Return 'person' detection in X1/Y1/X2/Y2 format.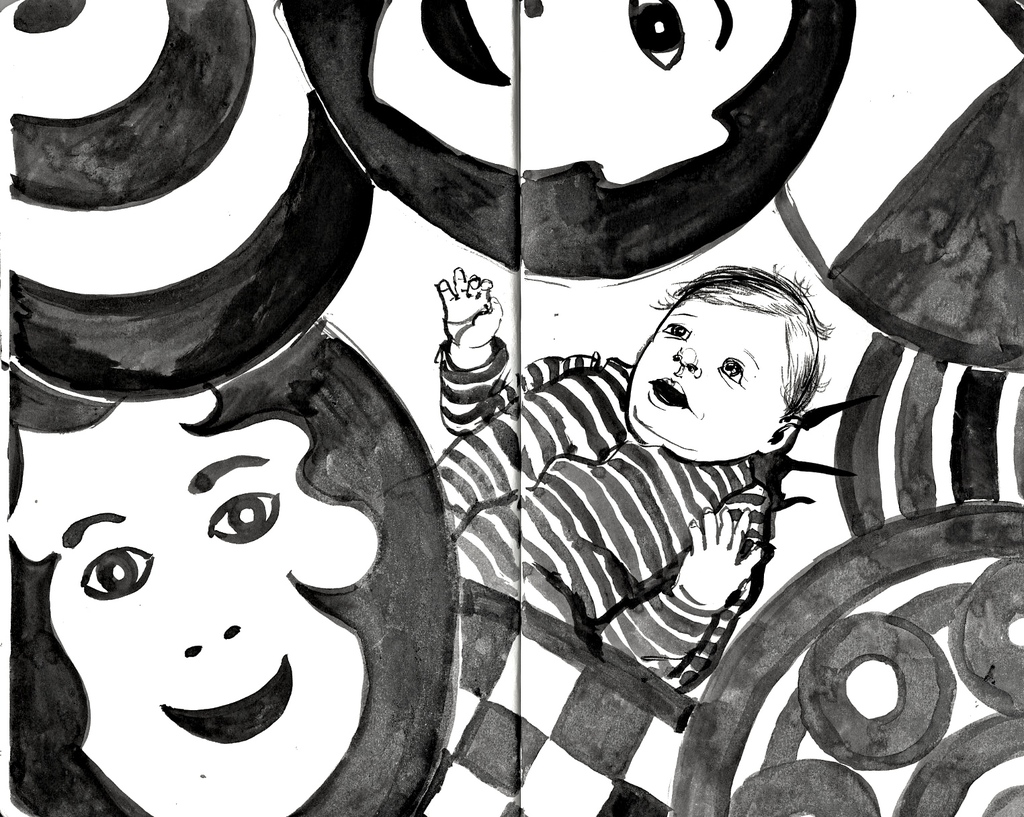
0/0/372/397.
